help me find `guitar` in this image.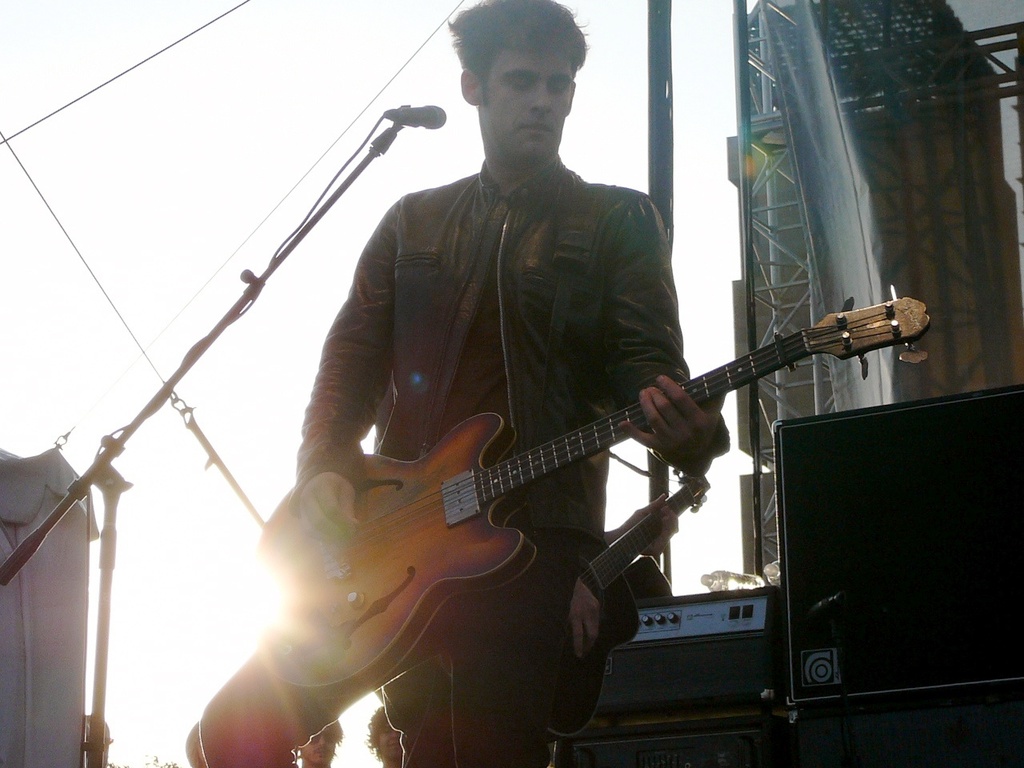
Found it: (226, 281, 927, 685).
